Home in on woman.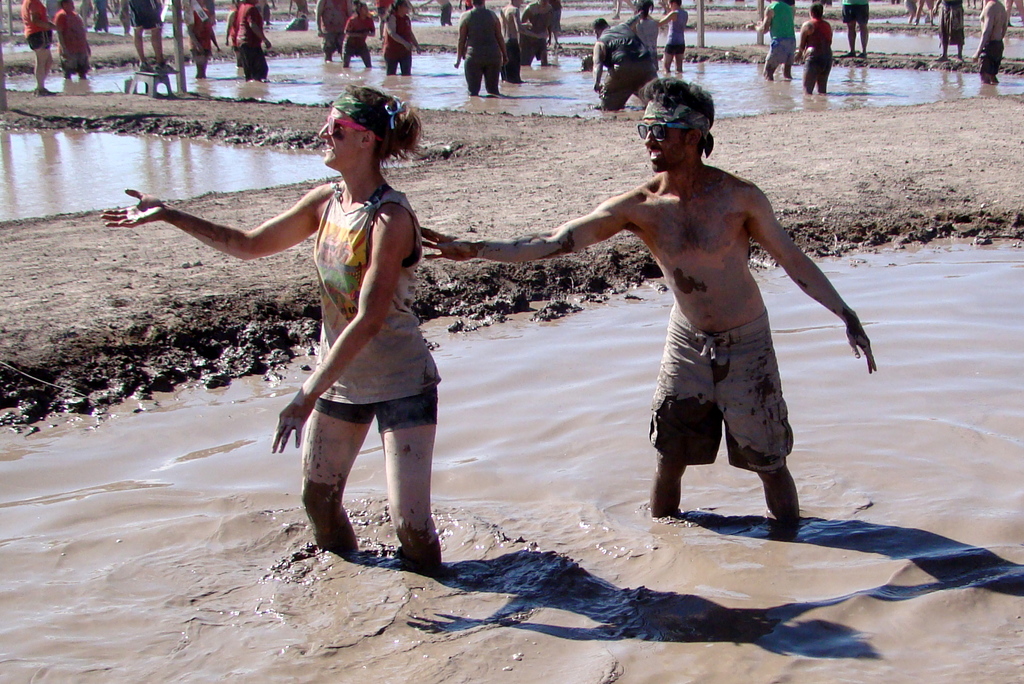
Homed in at [657, 0, 687, 75].
